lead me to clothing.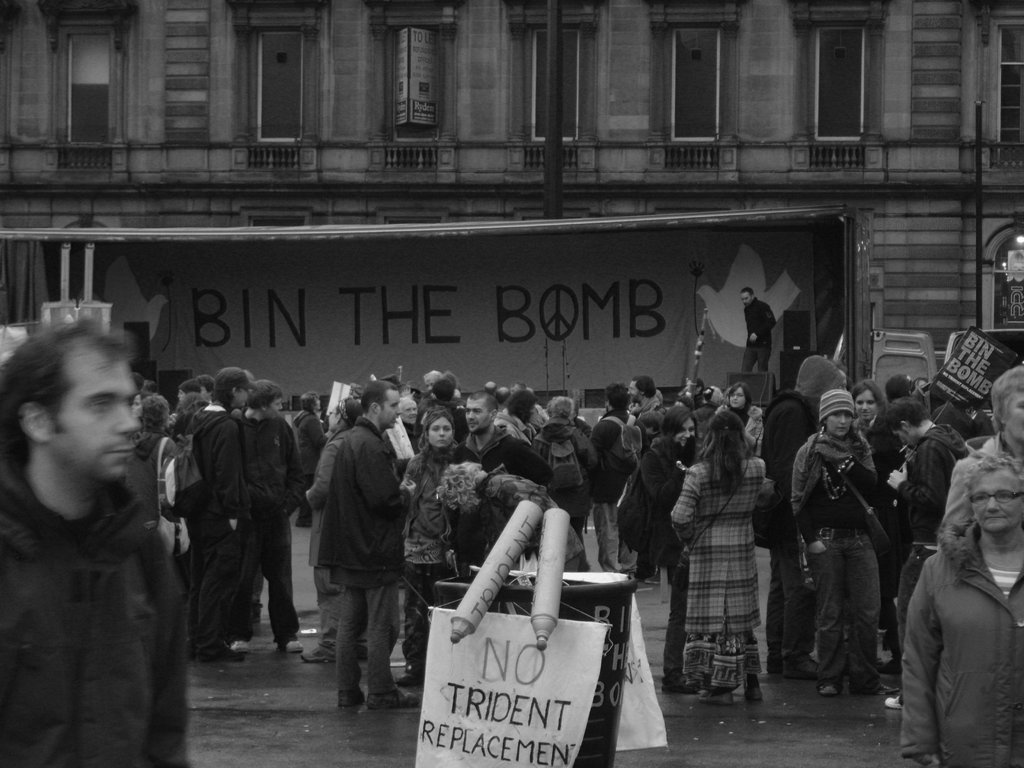
Lead to [left=934, top=403, right=999, bottom=435].
